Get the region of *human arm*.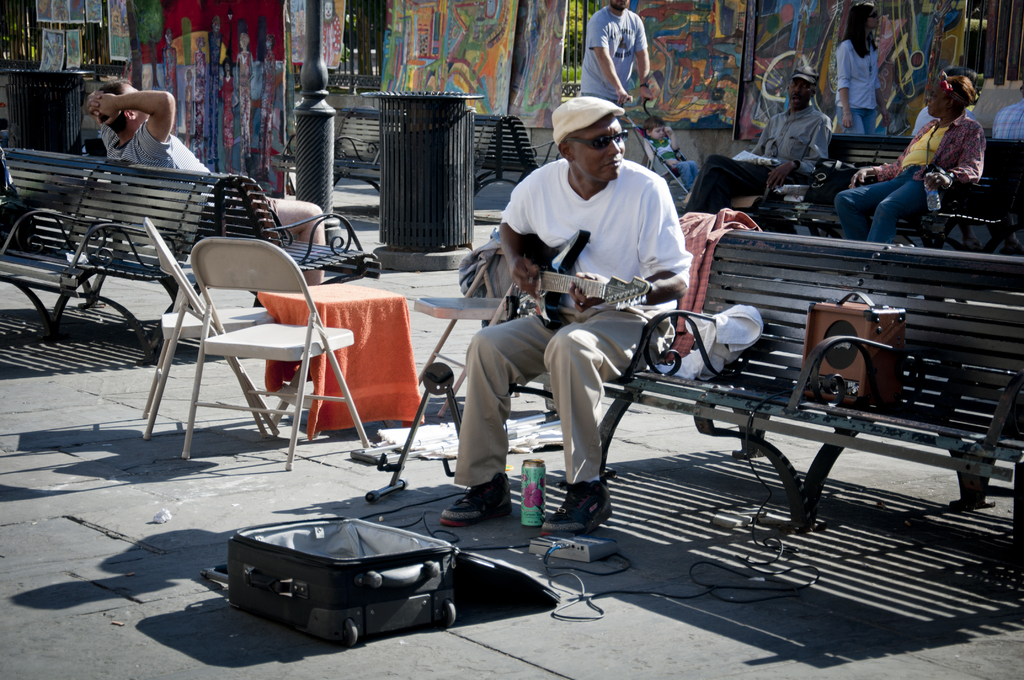
499 172 538 293.
